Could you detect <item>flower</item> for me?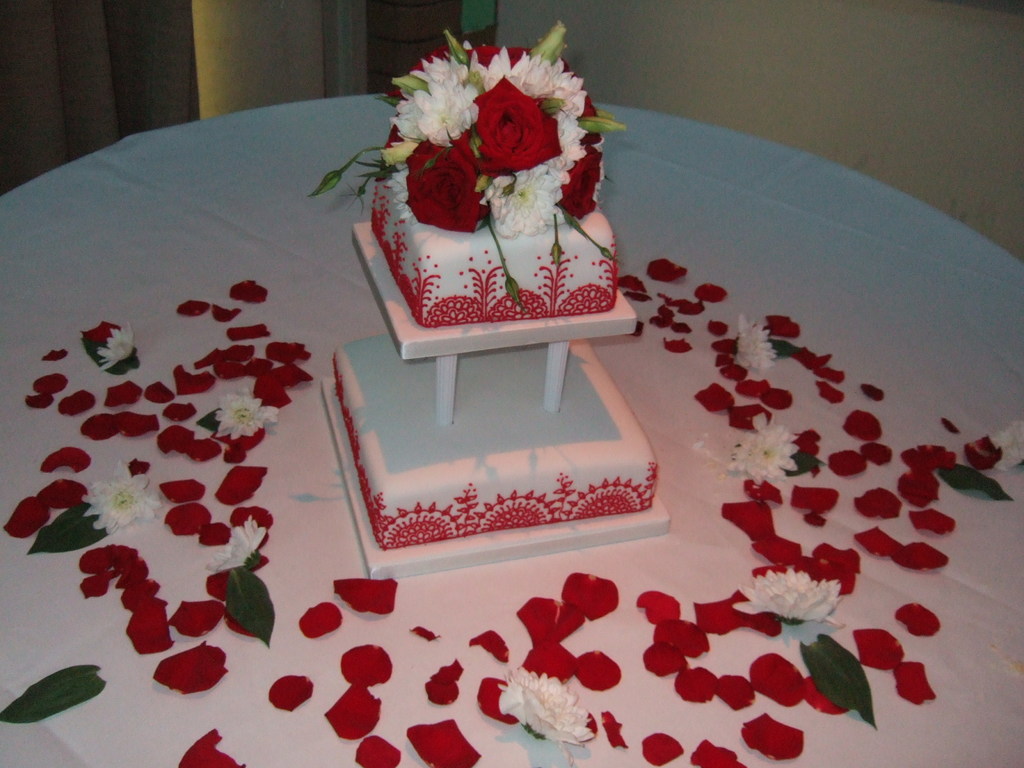
Detection result: [x1=92, y1=315, x2=138, y2=373].
